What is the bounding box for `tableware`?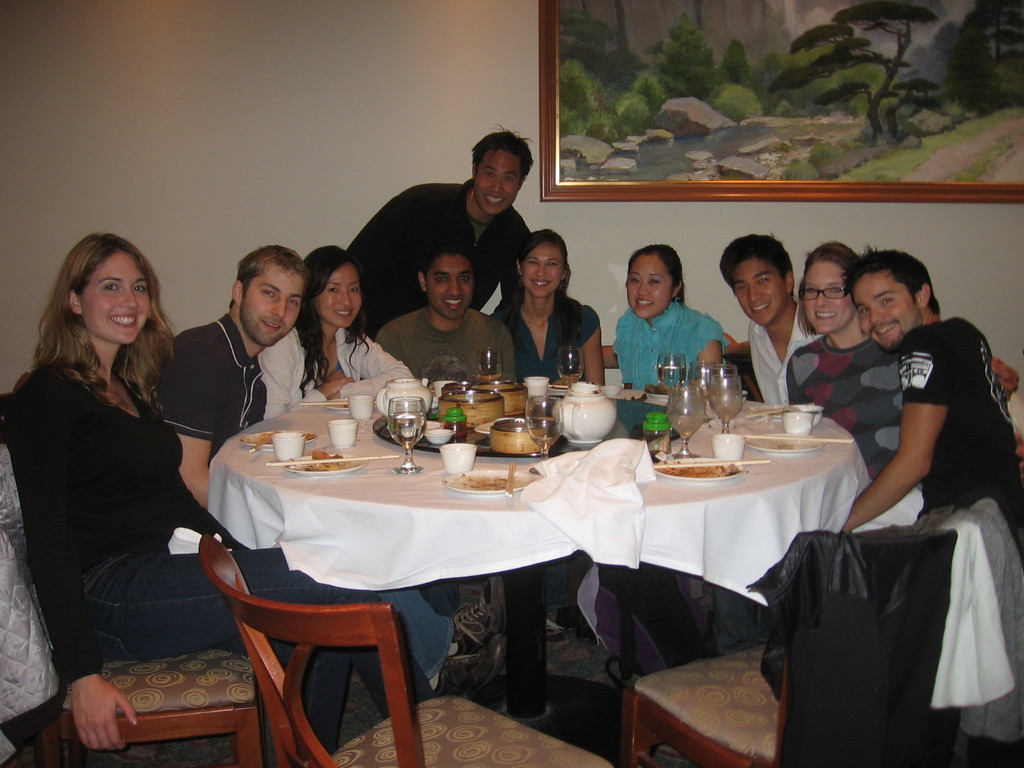
region(785, 399, 825, 426).
